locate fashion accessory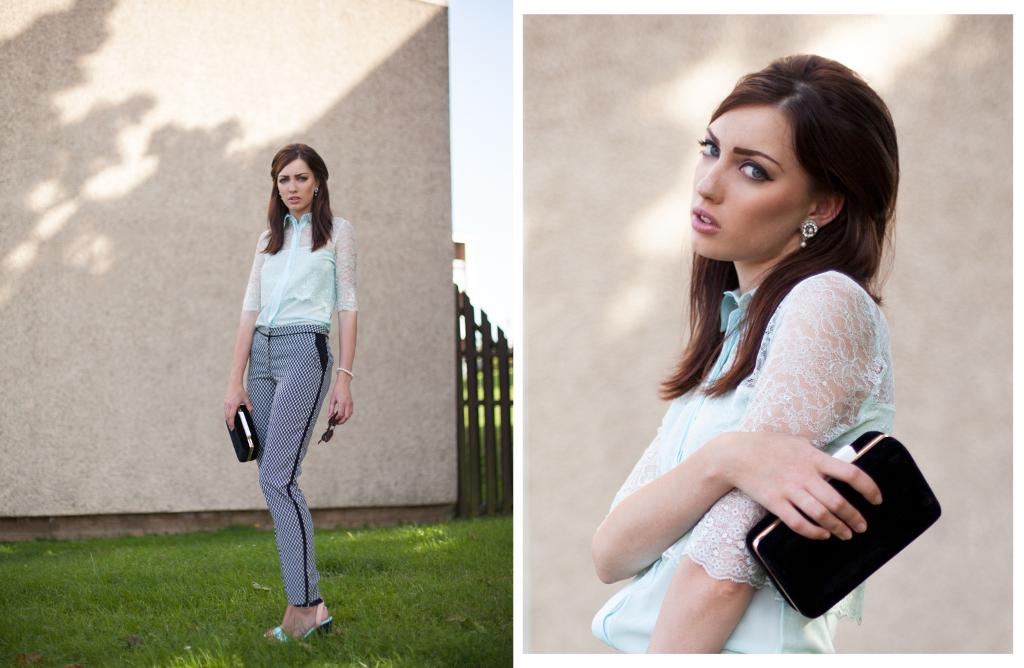
224,403,259,463
